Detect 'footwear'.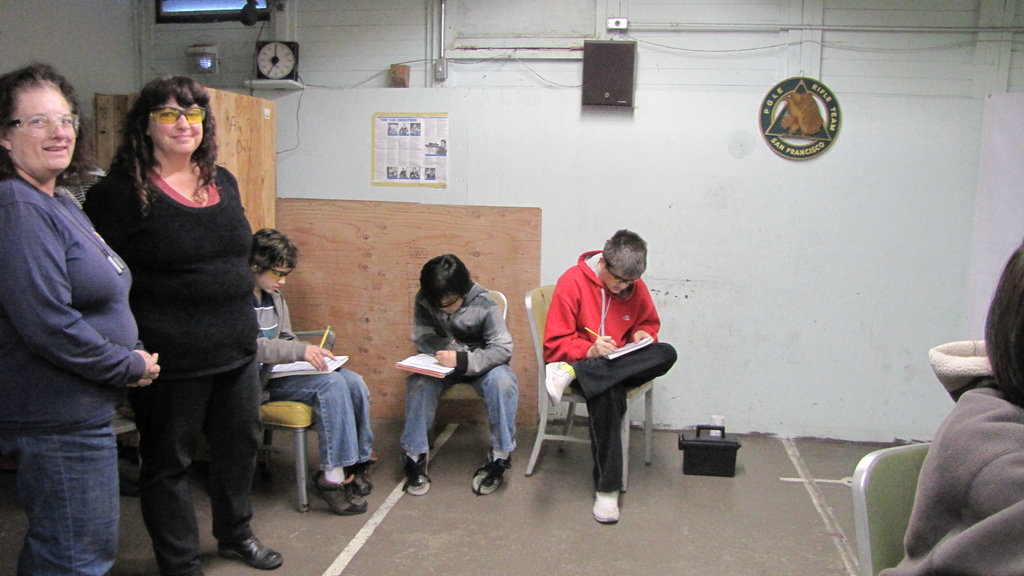
Detected at 216 527 287 568.
